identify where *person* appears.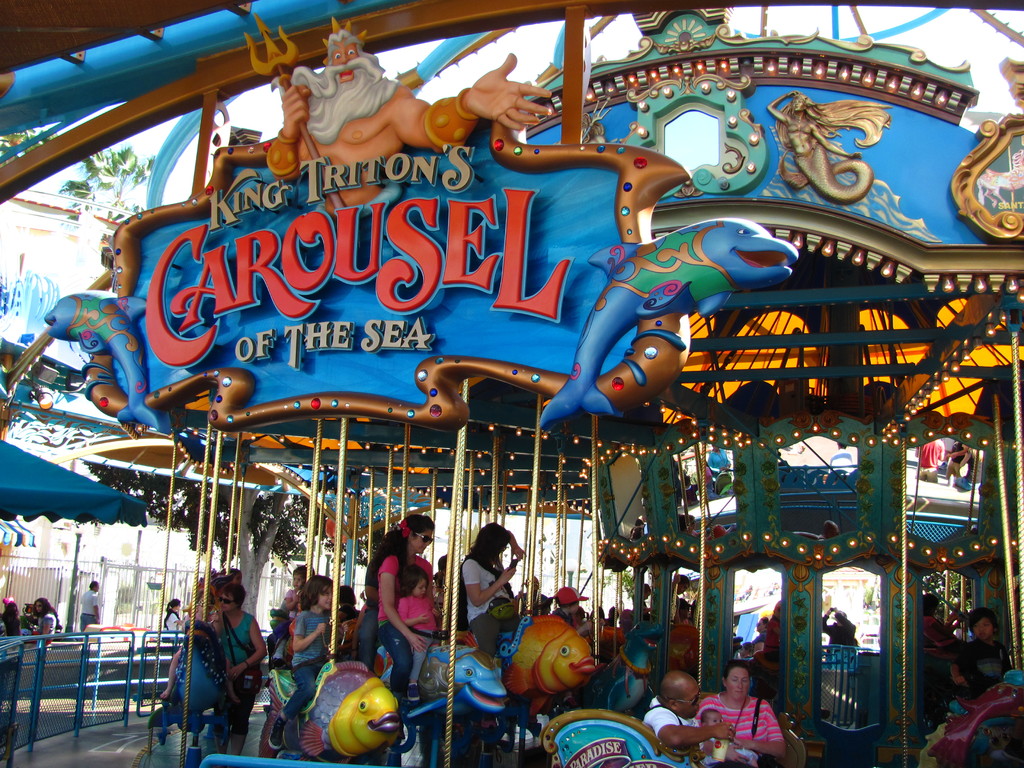
Appears at rect(358, 508, 440, 696).
